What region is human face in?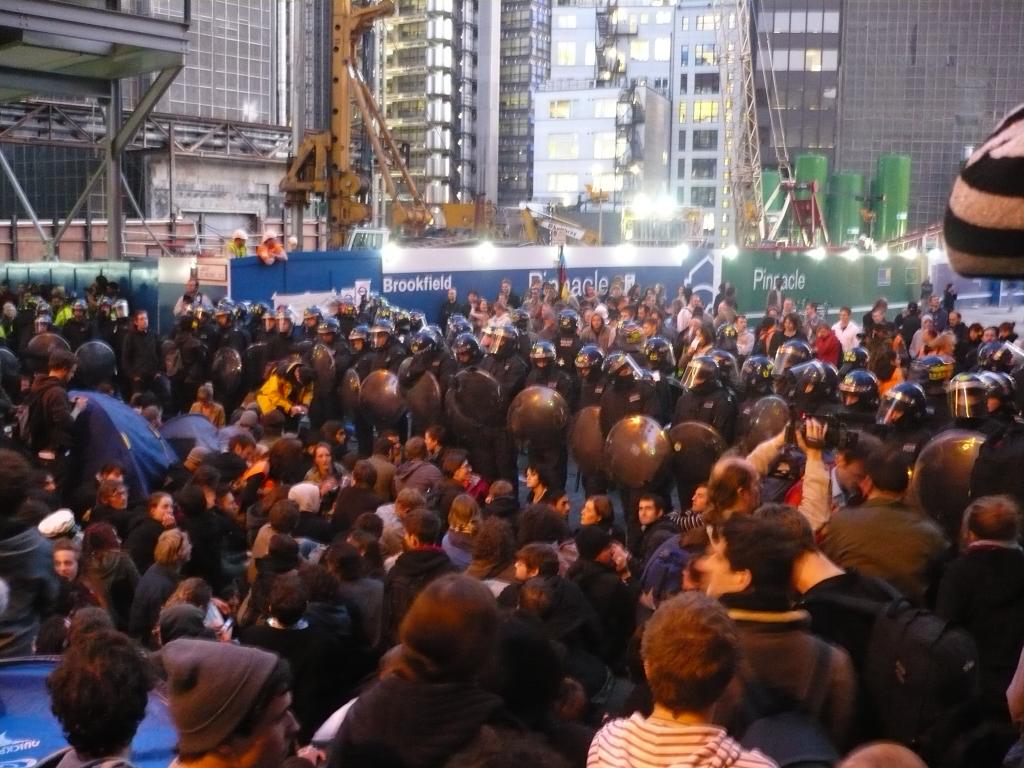
left=133, top=314, right=152, bottom=328.
